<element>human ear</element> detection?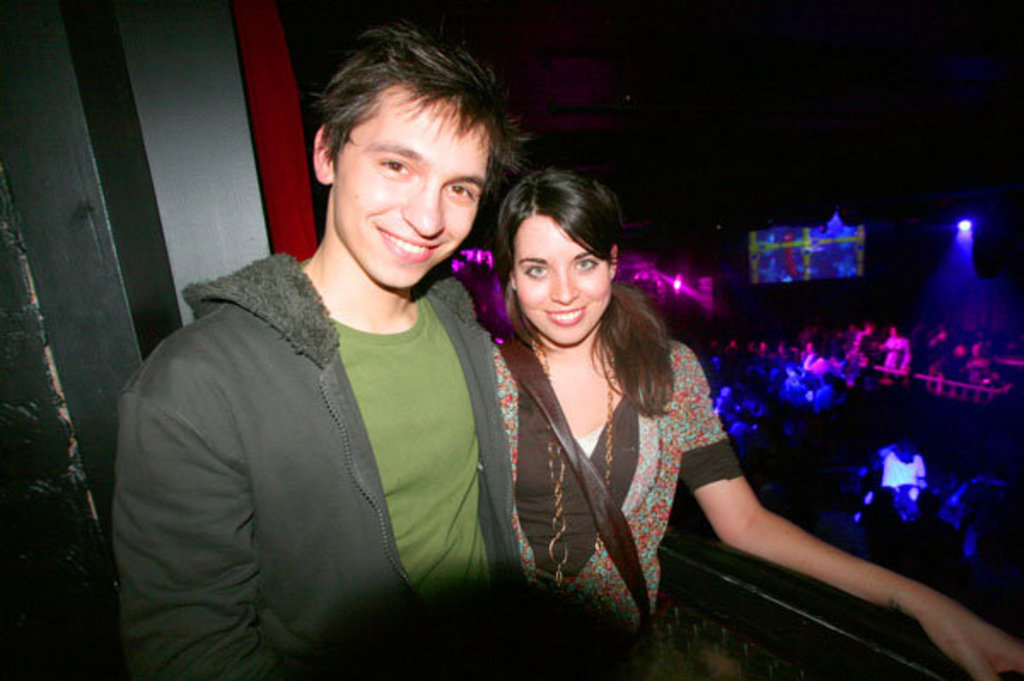
505, 270, 515, 290
